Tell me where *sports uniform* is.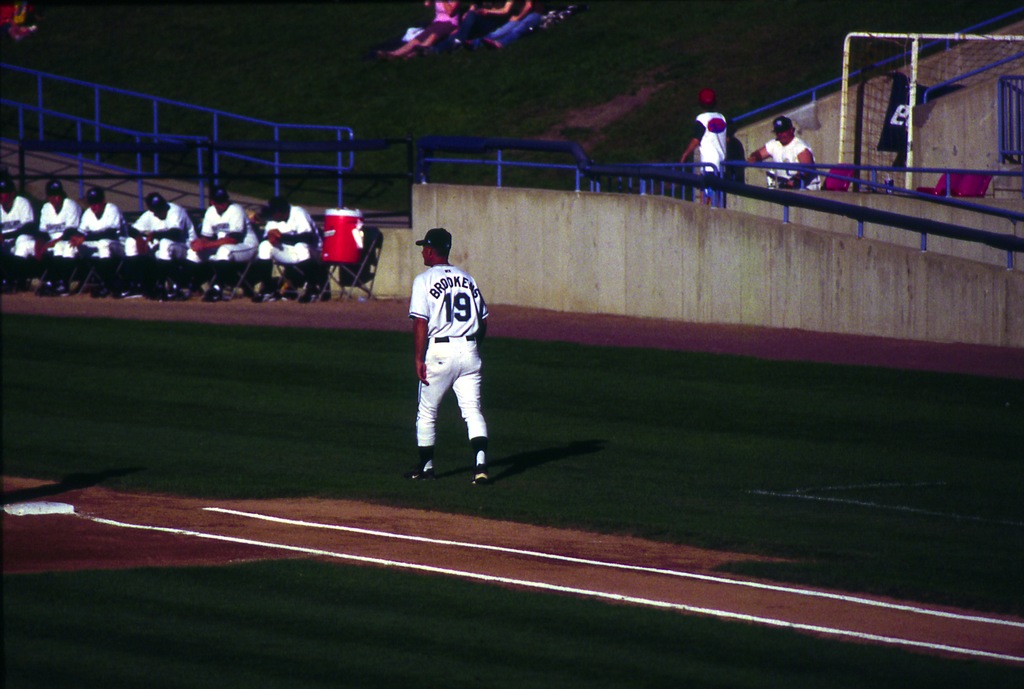
*sports uniform* is at x1=68 y1=204 x2=125 y2=273.
